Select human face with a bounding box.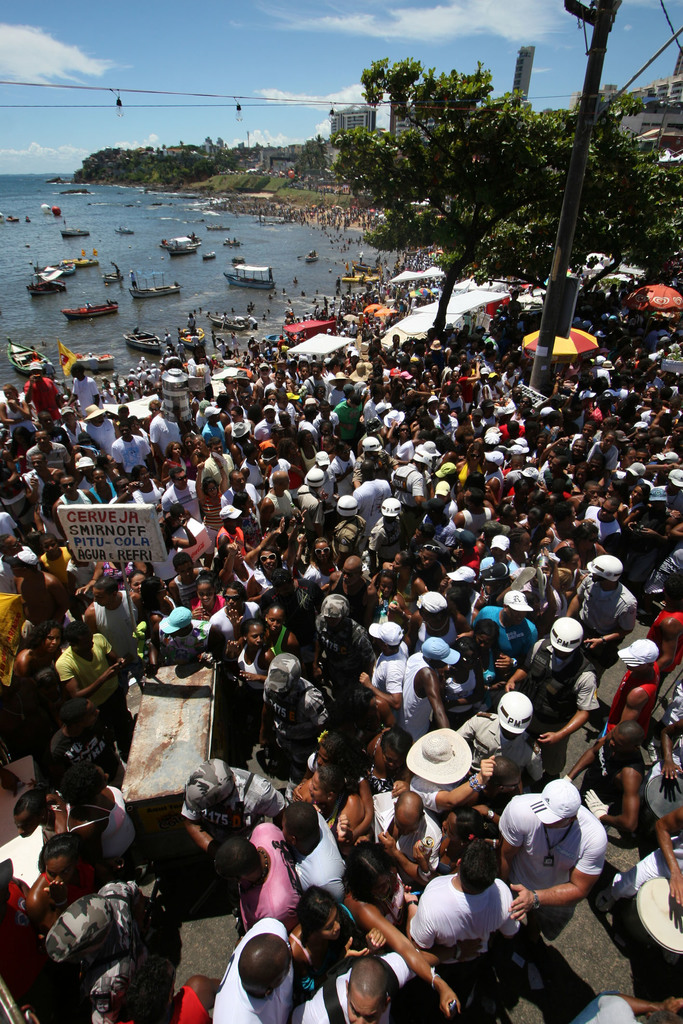
Rect(520, 534, 529, 550).
